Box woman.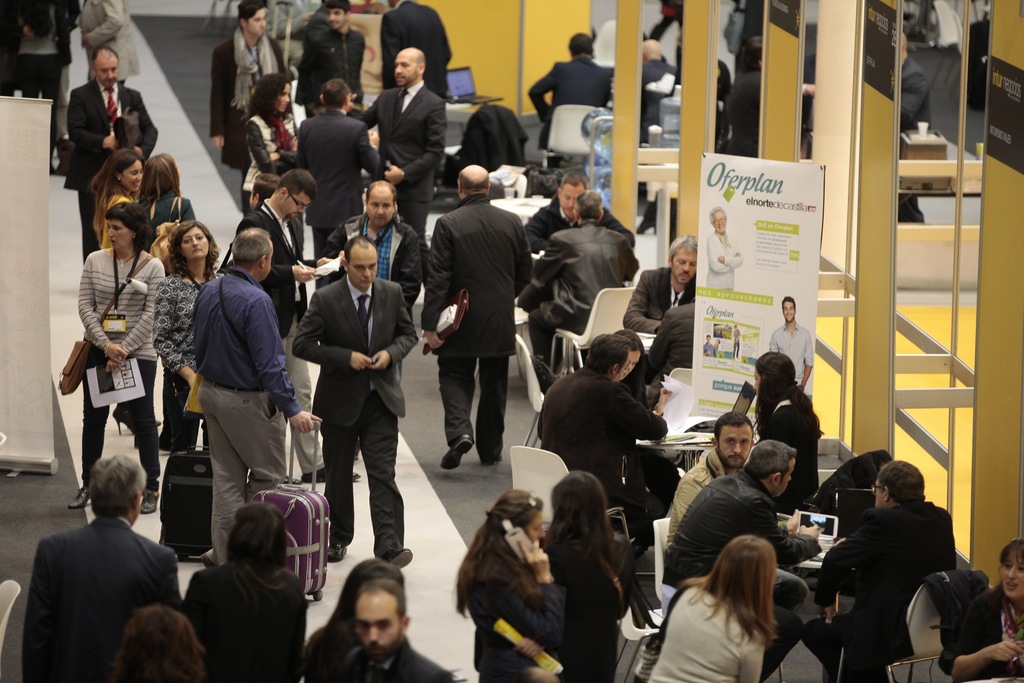
[left=141, top=153, right=196, bottom=267].
